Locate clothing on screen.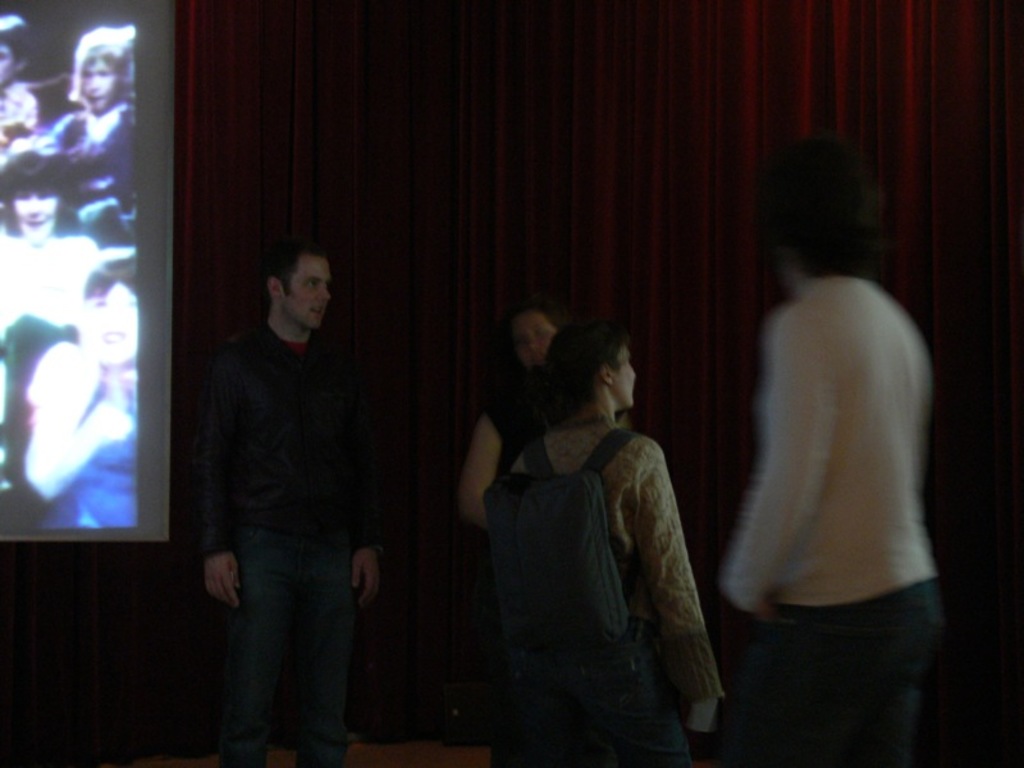
On screen at [x1=723, y1=266, x2=929, y2=764].
